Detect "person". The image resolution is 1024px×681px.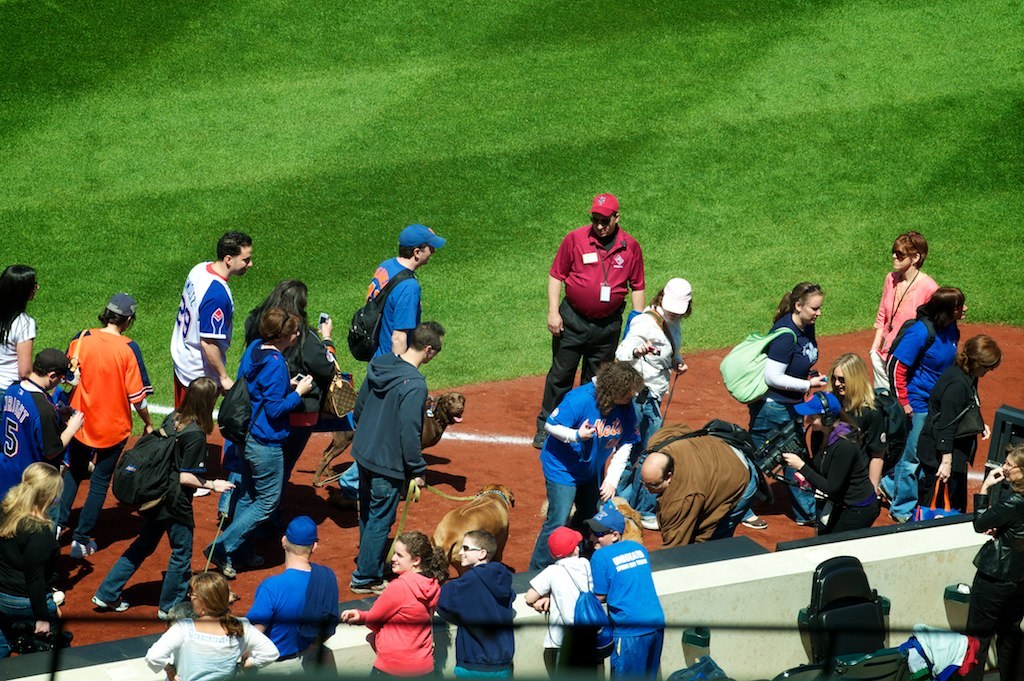
BBox(0, 461, 85, 658).
